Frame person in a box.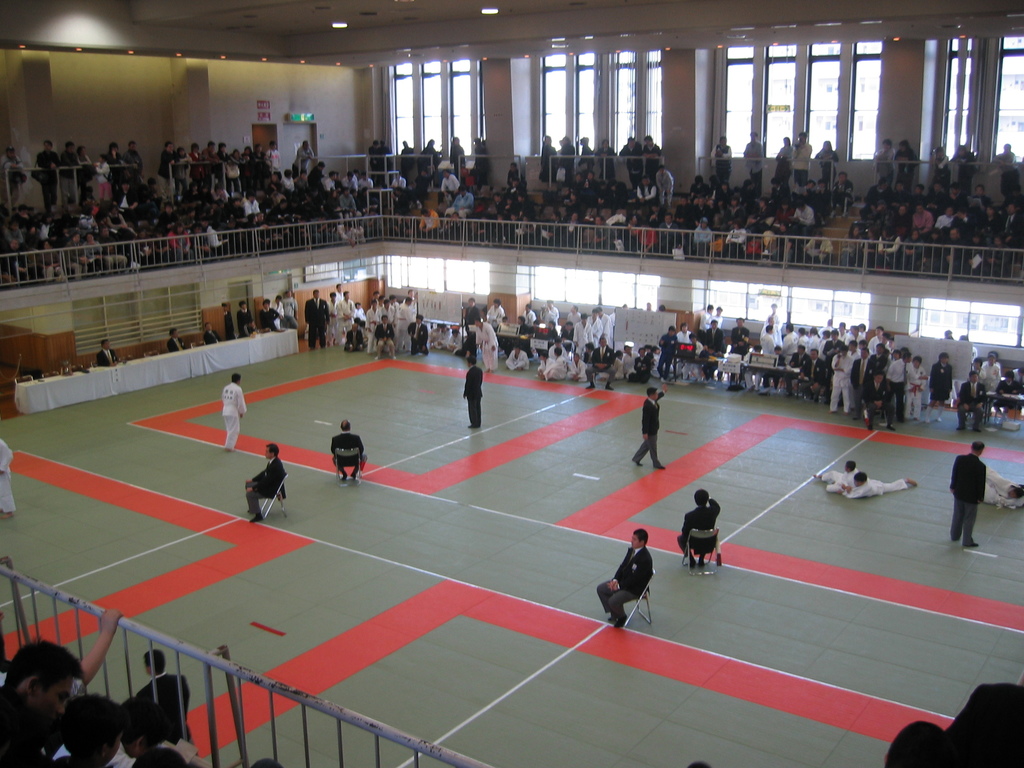
locate(810, 344, 826, 396).
